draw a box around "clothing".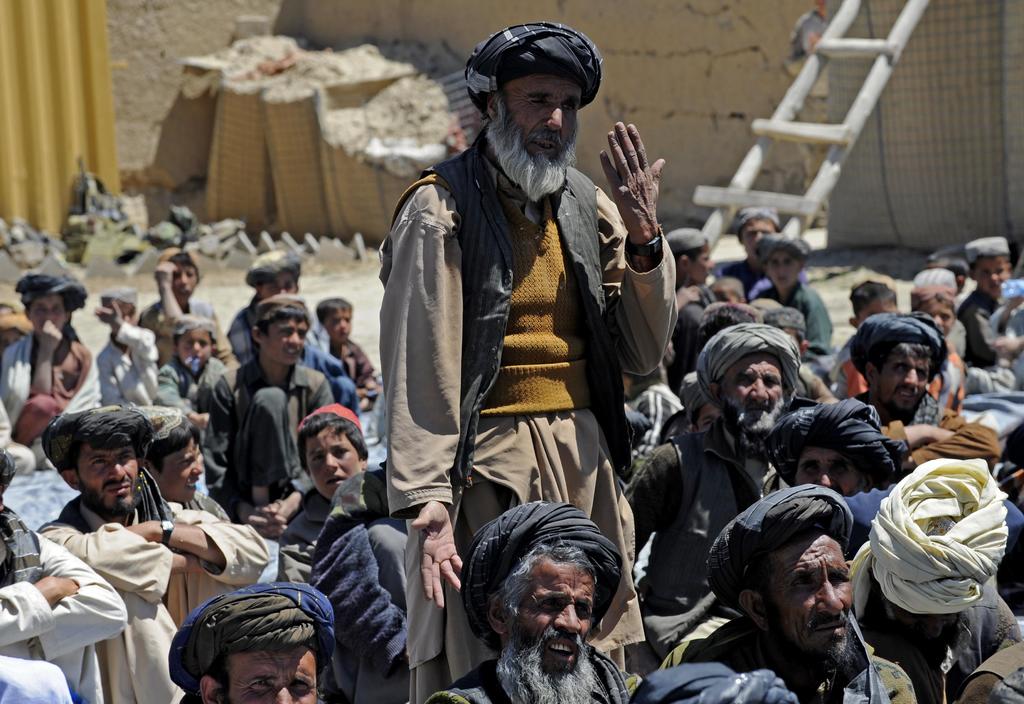
bbox=[224, 244, 343, 375].
